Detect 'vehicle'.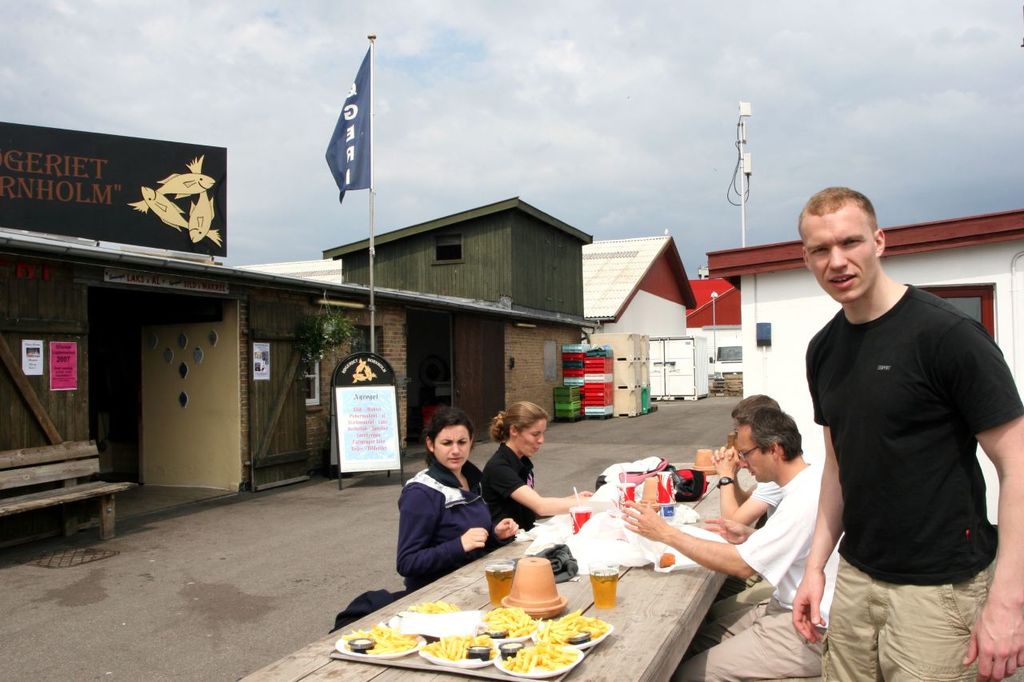
Detected at bbox=[709, 338, 746, 382].
